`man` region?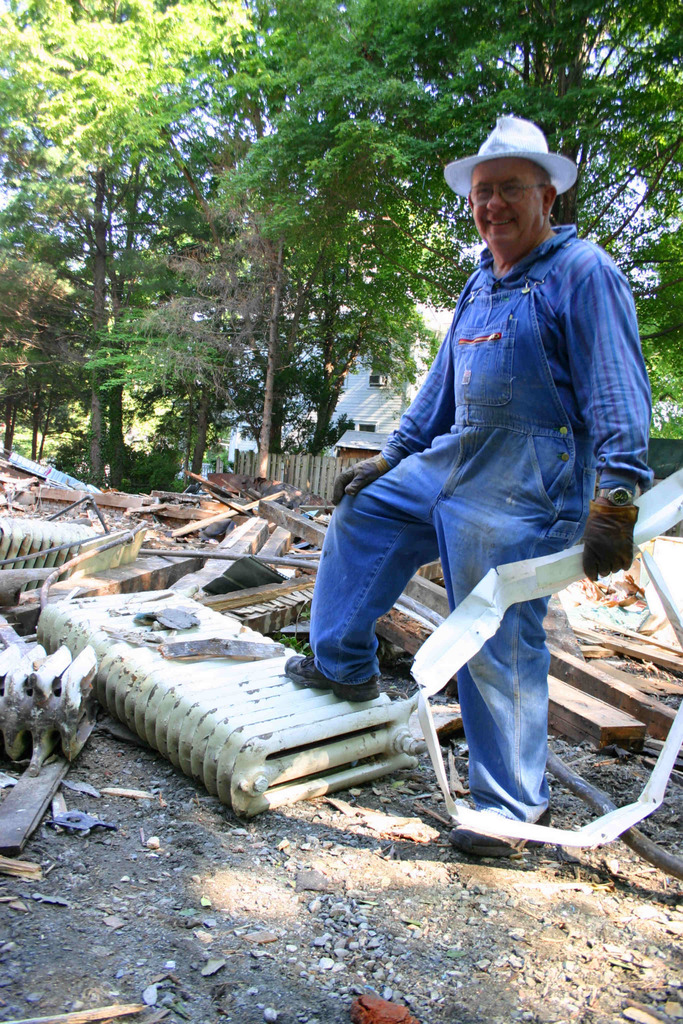
<region>304, 135, 650, 845</region>
